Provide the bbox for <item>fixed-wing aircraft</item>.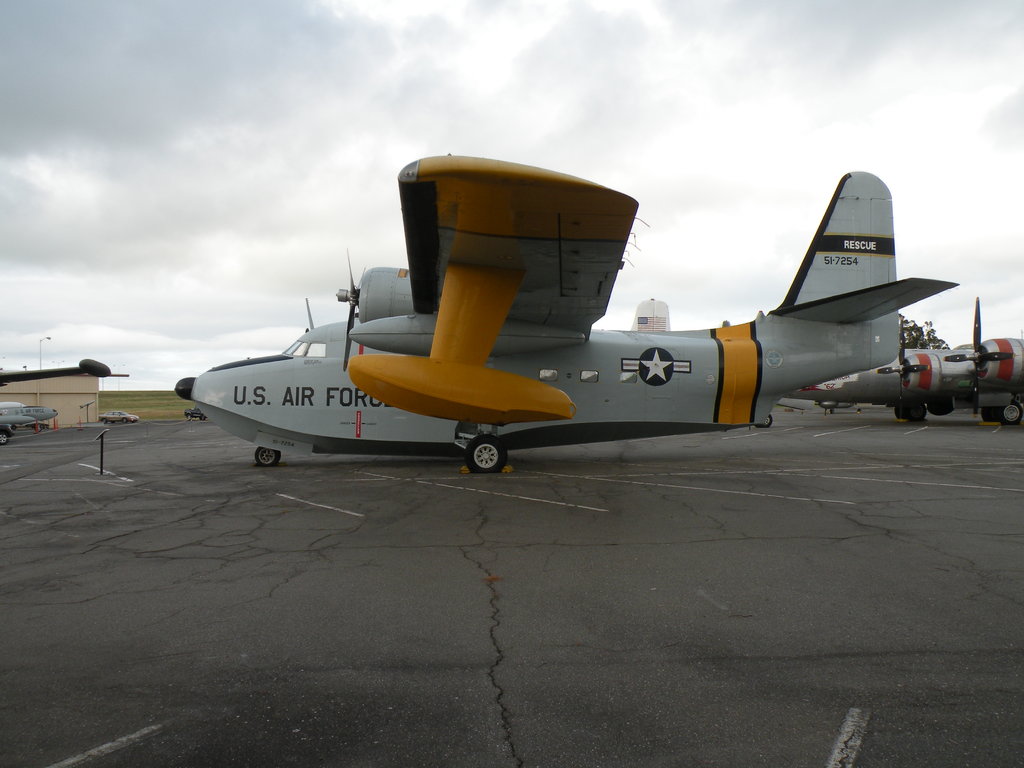
x1=177, y1=140, x2=964, y2=477.
